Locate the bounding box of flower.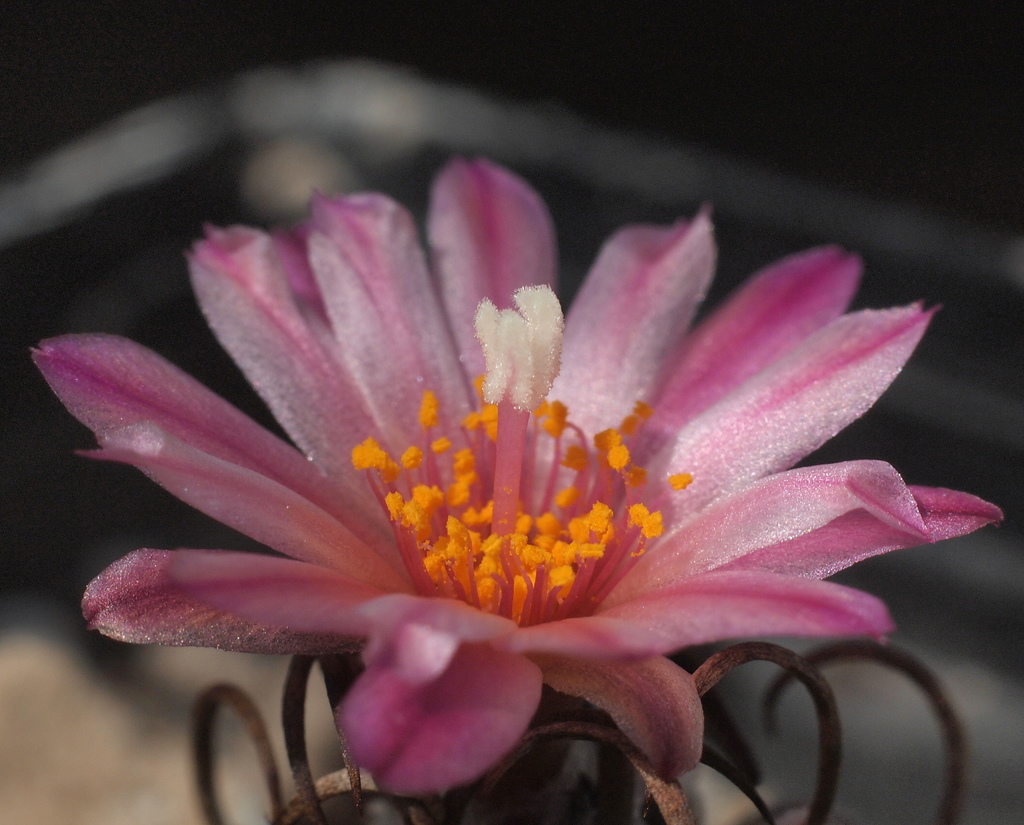
Bounding box: locate(34, 145, 973, 814).
